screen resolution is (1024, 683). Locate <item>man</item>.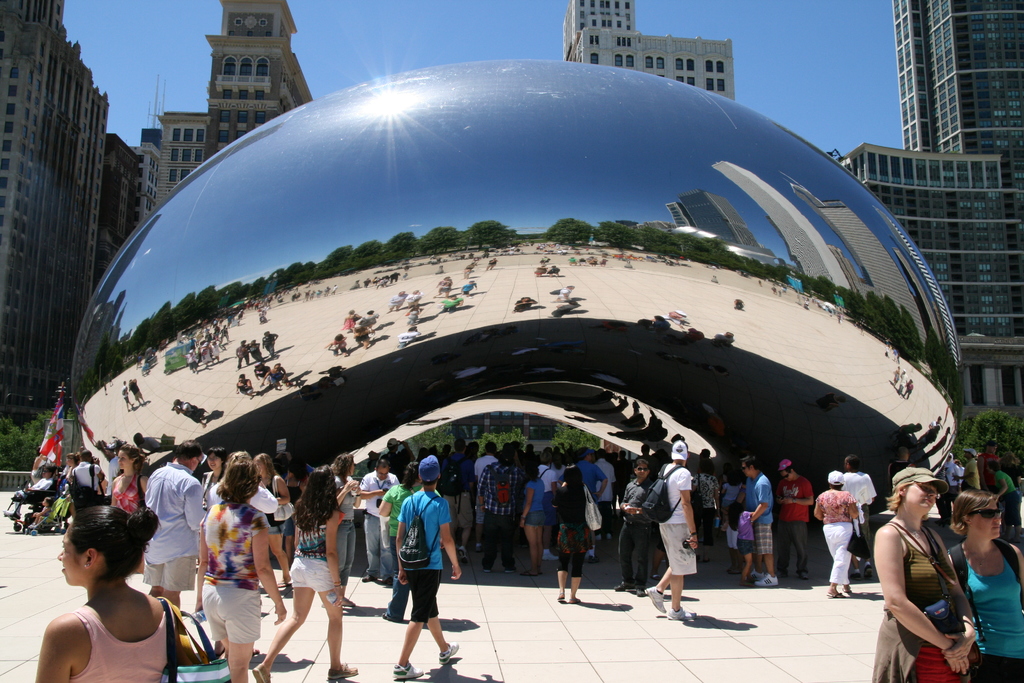
(472,446,522,573).
